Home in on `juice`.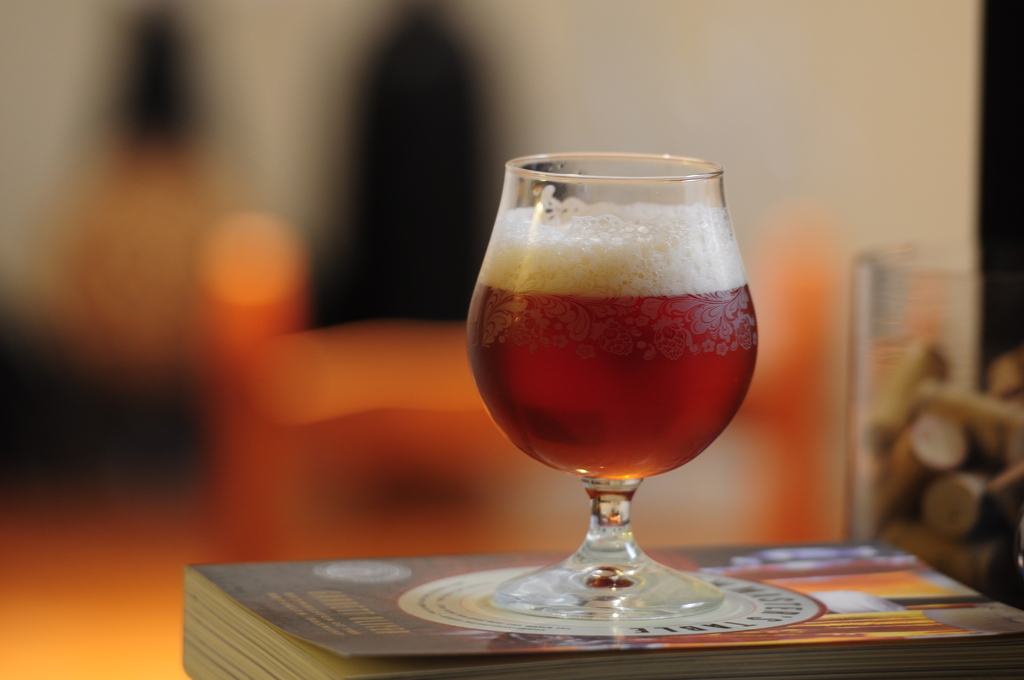
Homed in at left=470, top=165, right=755, bottom=602.
